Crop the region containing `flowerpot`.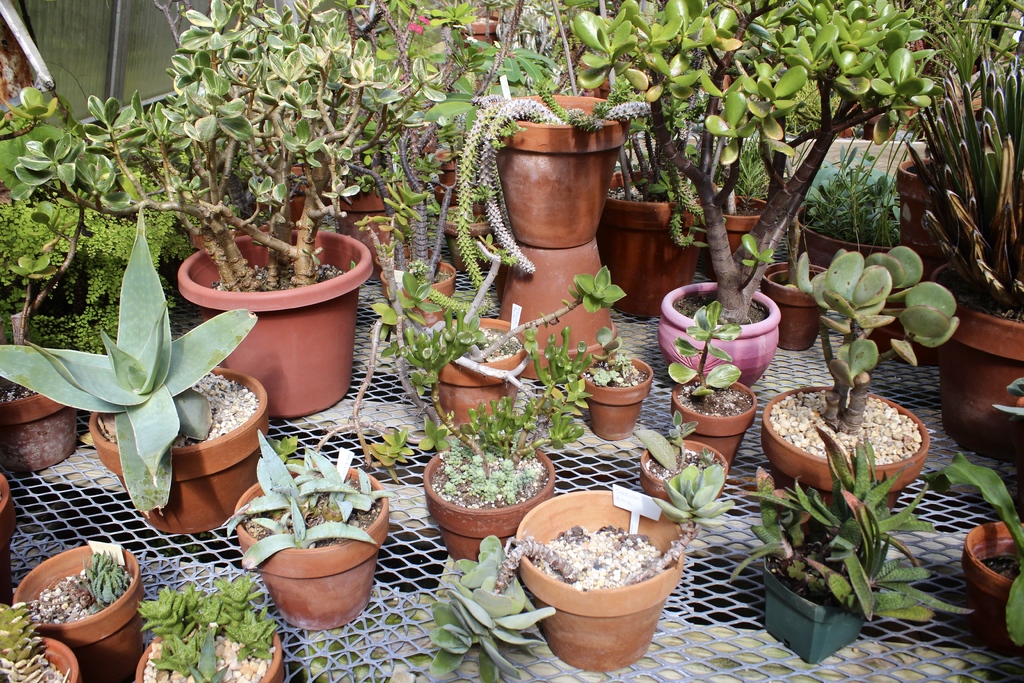
Crop region: box=[594, 168, 716, 320].
